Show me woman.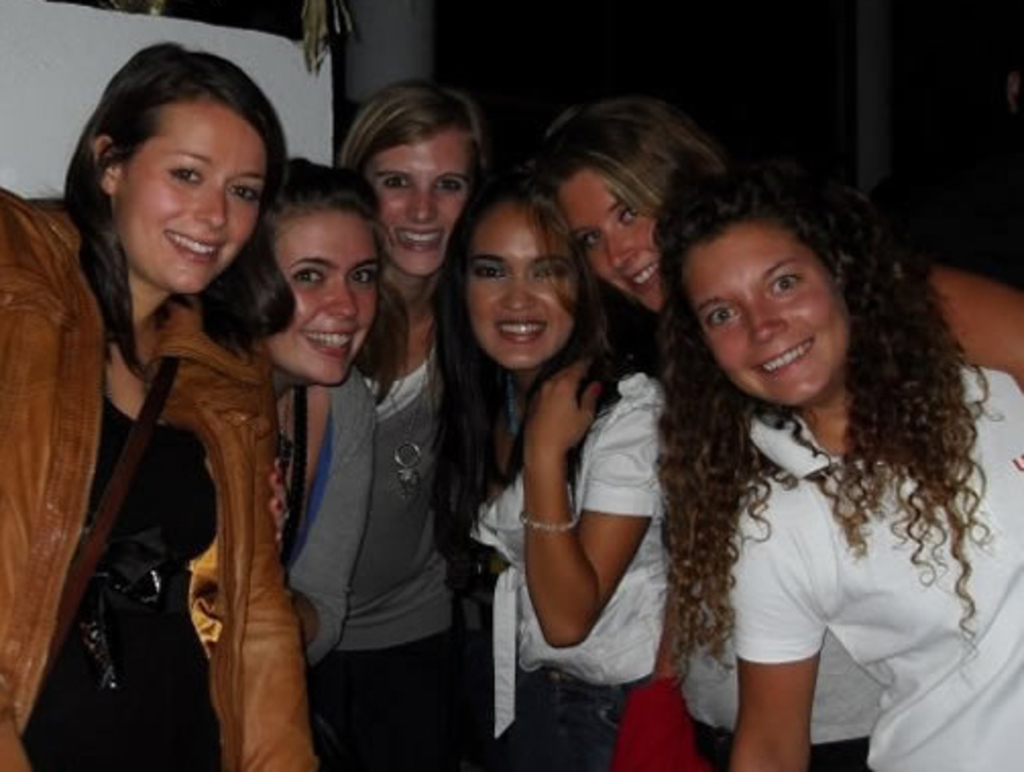
woman is here: (x1=568, y1=71, x2=1022, y2=766).
